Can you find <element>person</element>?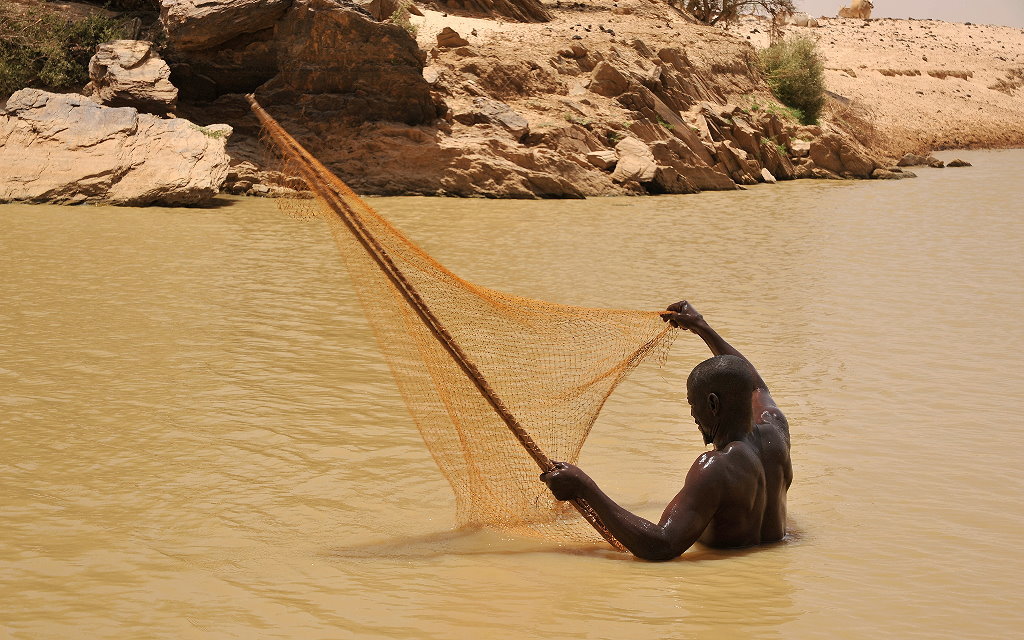
Yes, bounding box: (x1=536, y1=300, x2=793, y2=559).
